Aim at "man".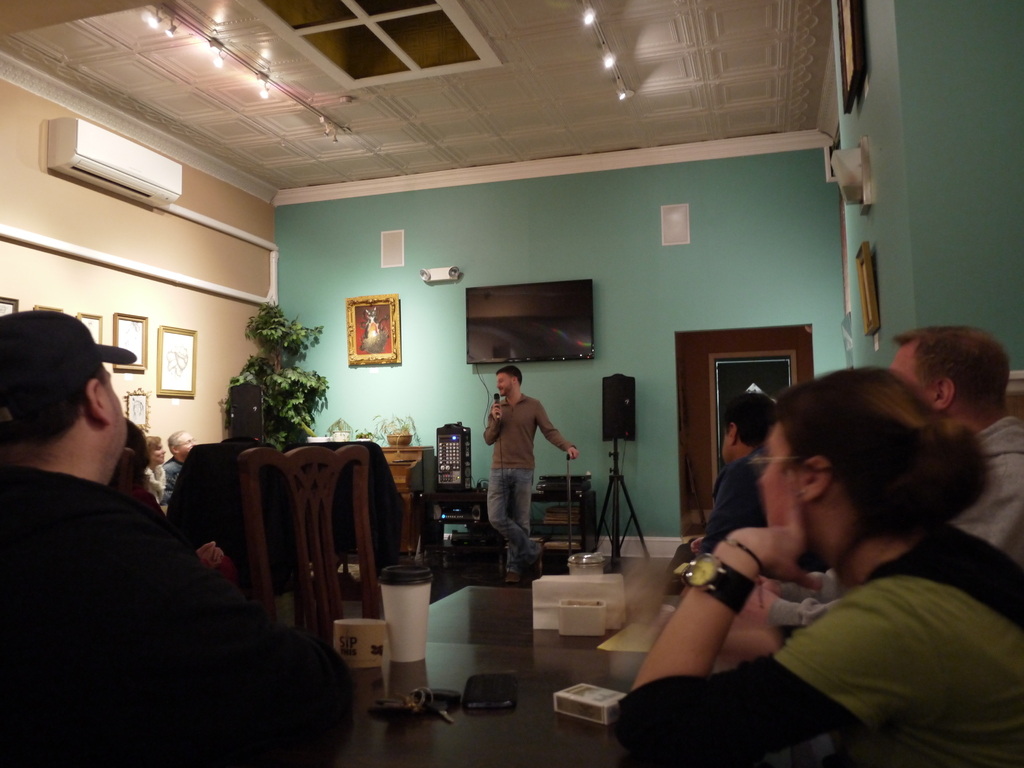
Aimed at Rect(687, 388, 783, 558).
